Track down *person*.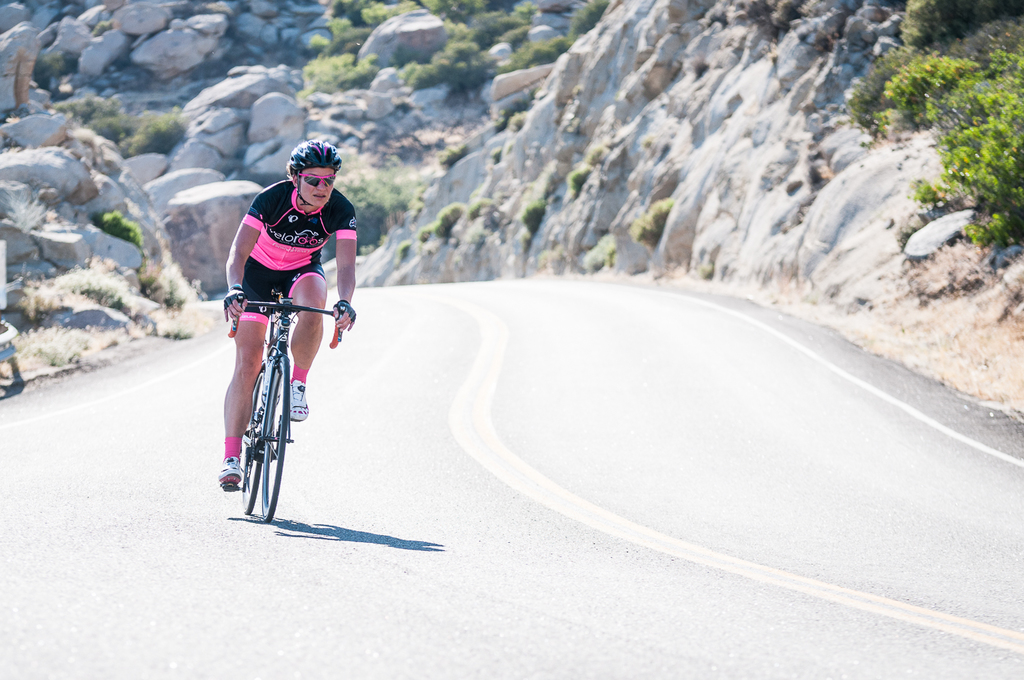
Tracked to Rect(217, 140, 356, 487).
